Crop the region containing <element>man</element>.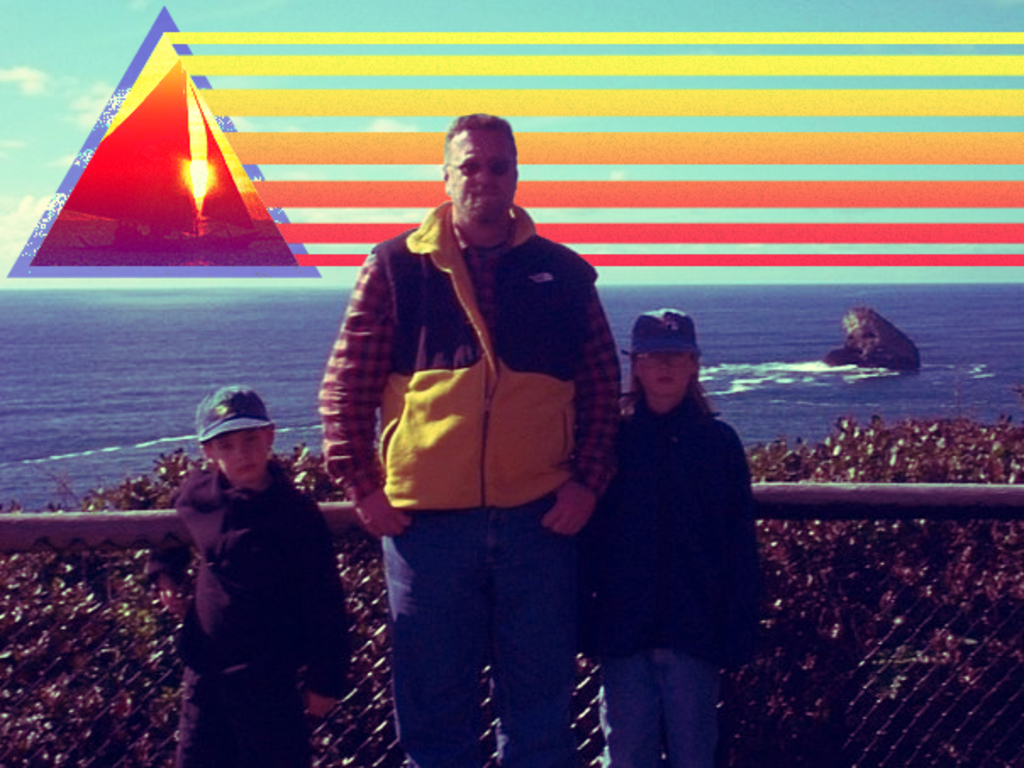
Crop region: detection(315, 120, 627, 732).
